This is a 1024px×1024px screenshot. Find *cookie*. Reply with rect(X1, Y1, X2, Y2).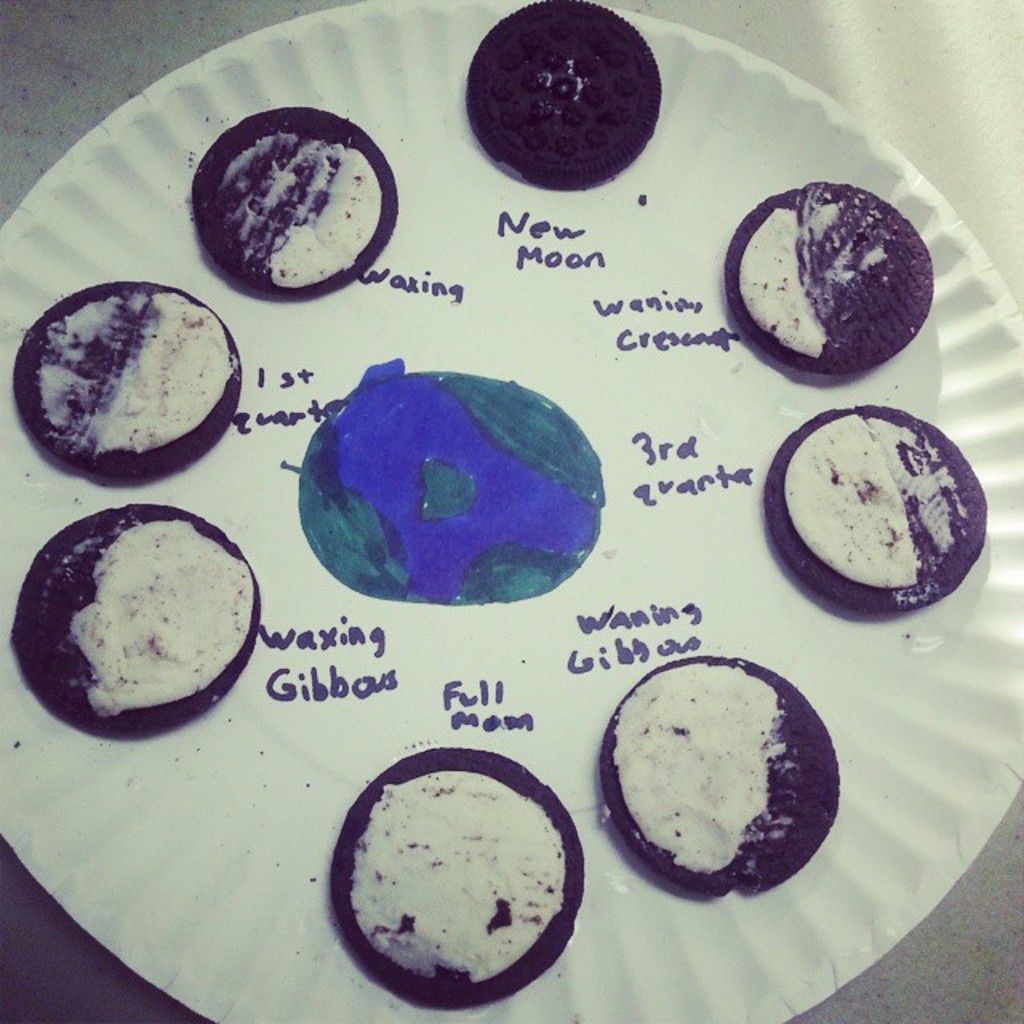
rect(186, 99, 400, 306).
